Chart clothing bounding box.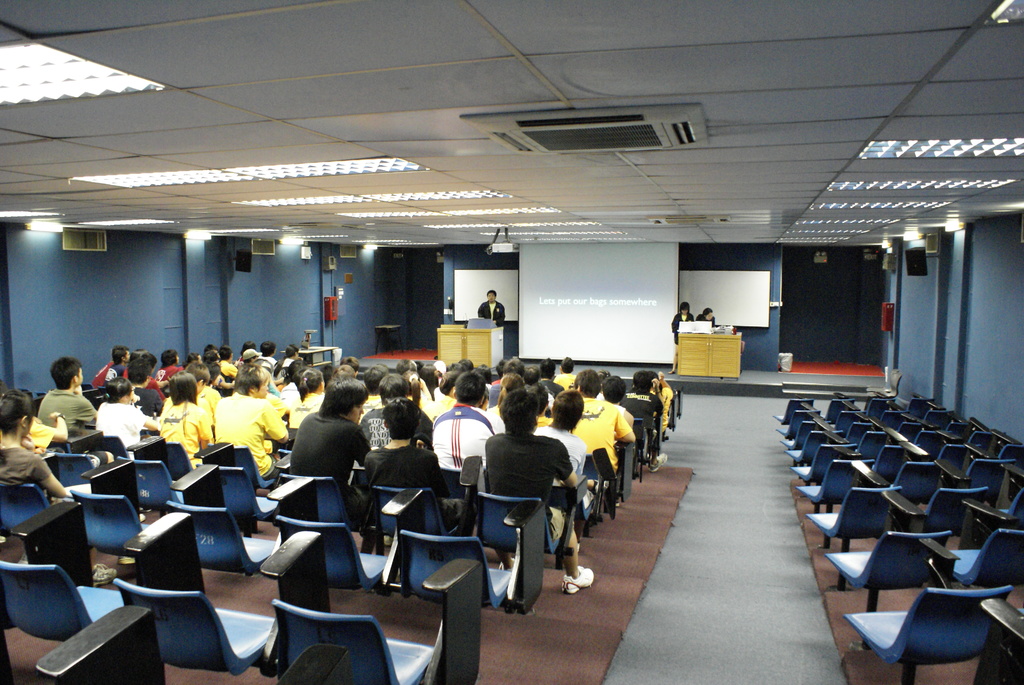
Charted: Rect(157, 401, 209, 468).
